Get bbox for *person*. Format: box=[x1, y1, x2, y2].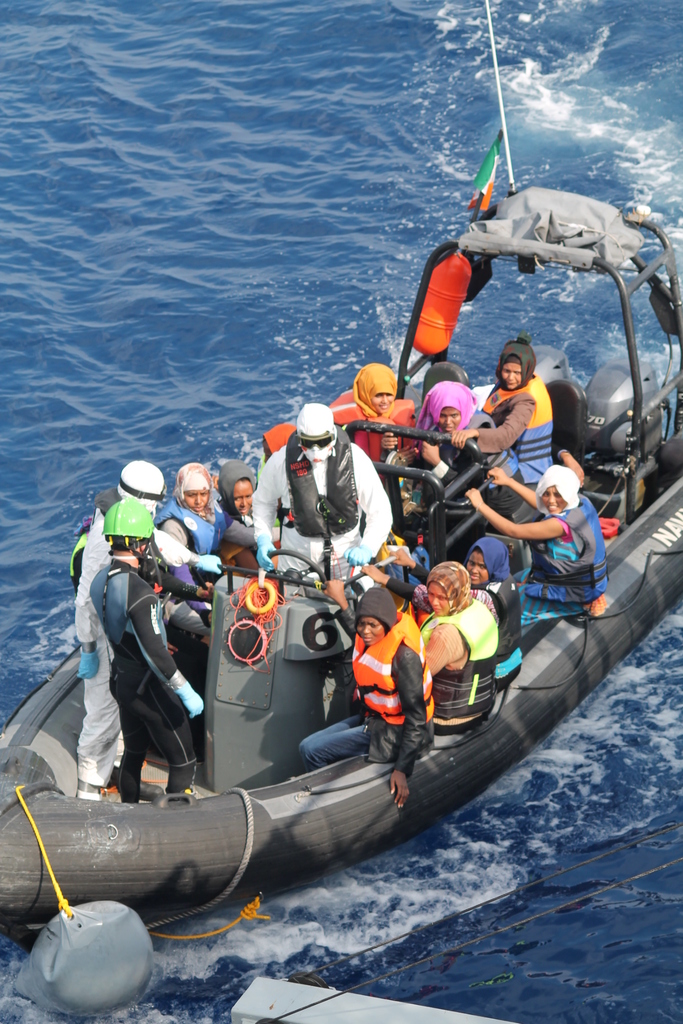
box=[254, 400, 395, 588].
